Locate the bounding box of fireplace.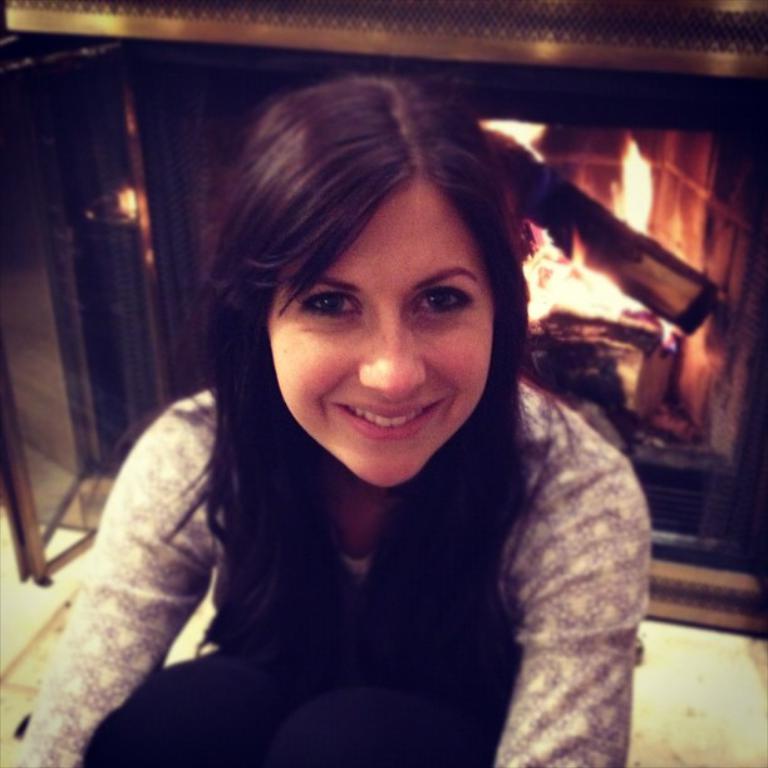
Bounding box: x1=0, y1=0, x2=767, y2=635.
